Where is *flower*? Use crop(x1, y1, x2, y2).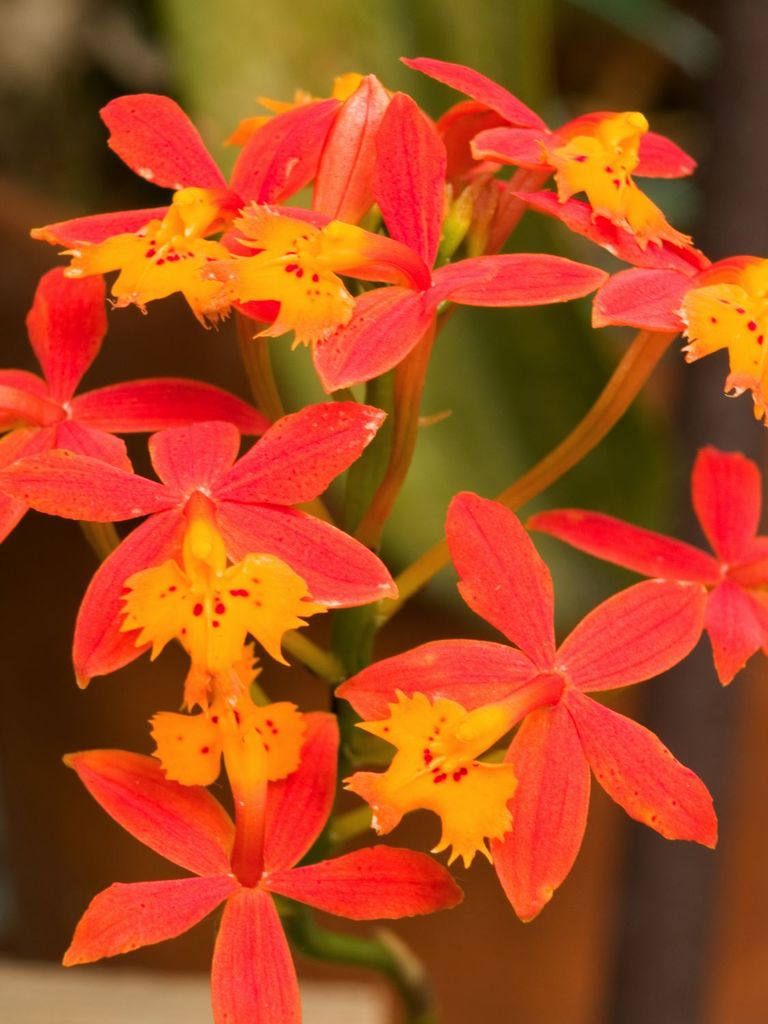
crop(224, 70, 453, 266).
